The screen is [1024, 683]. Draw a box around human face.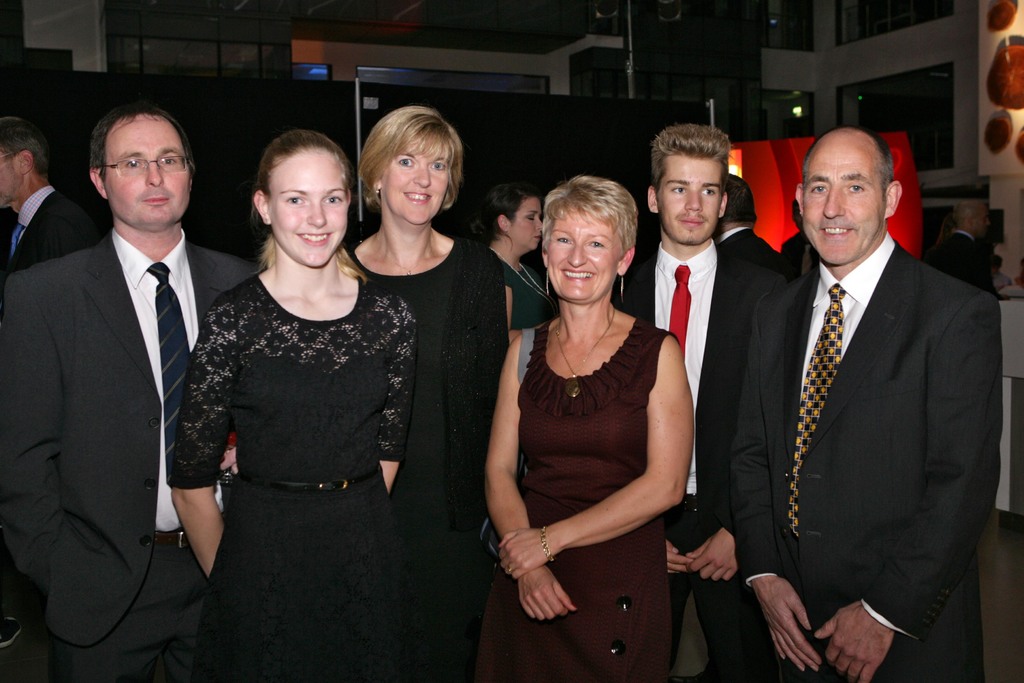
(264,148,354,270).
